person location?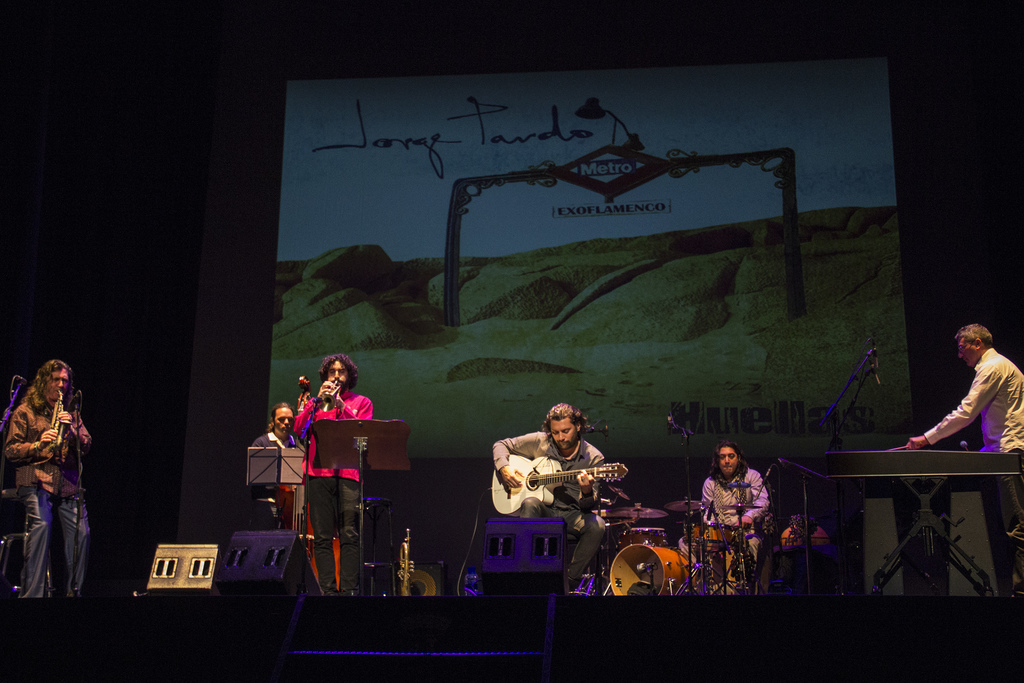
bbox=(709, 448, 775, 569)
